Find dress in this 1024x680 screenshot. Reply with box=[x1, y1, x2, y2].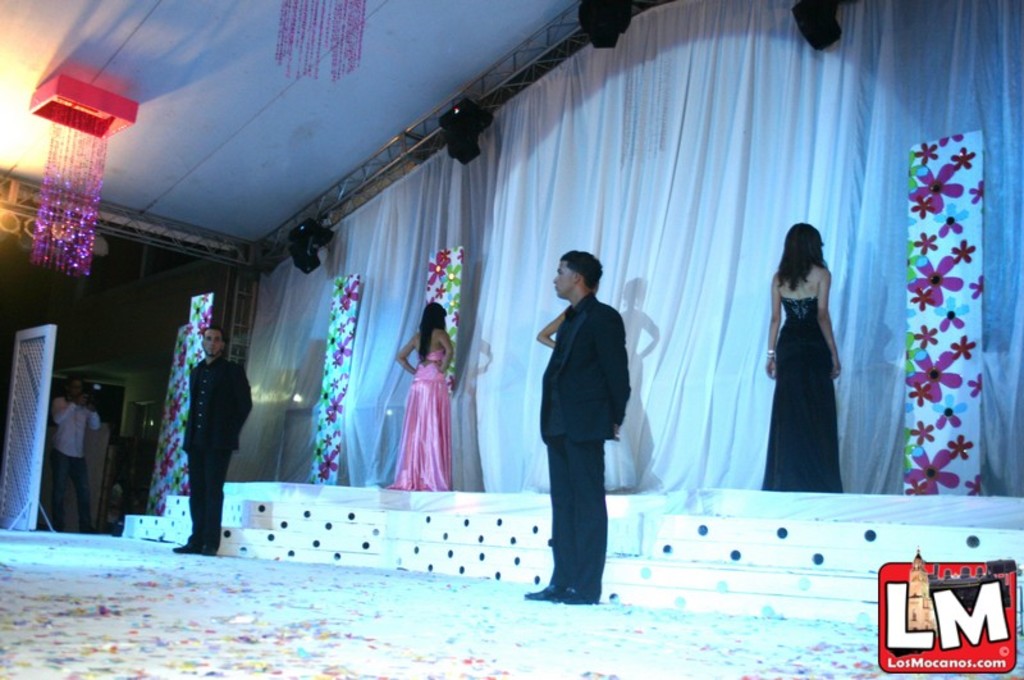
box=[764, 292, 842, 498].
